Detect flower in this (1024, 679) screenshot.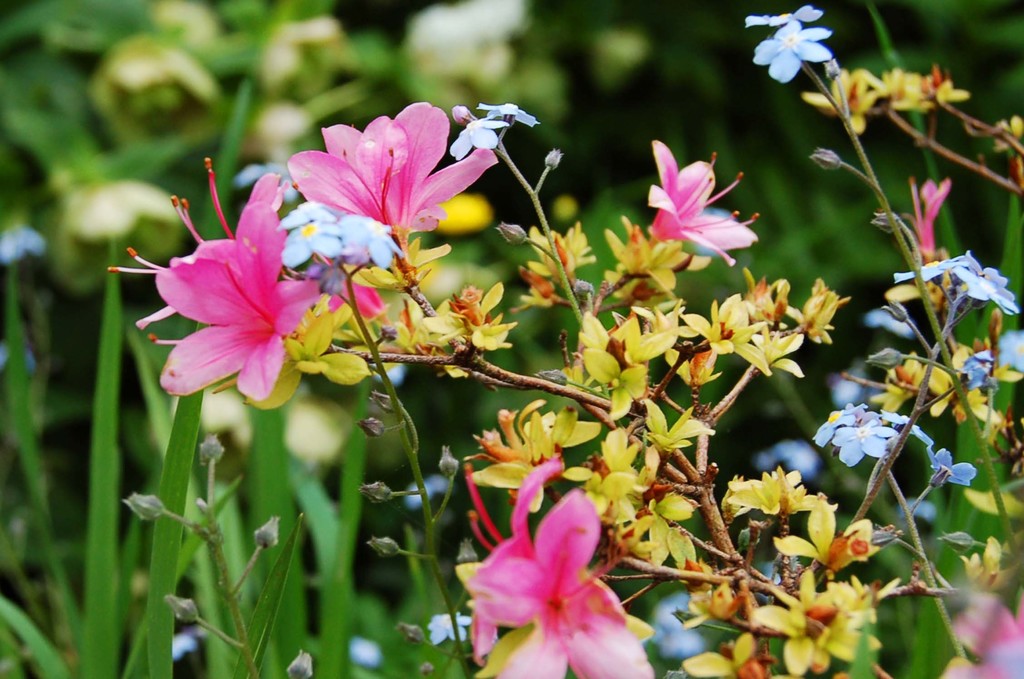
Detection: l=941, t=591, r=1023, b=678.
